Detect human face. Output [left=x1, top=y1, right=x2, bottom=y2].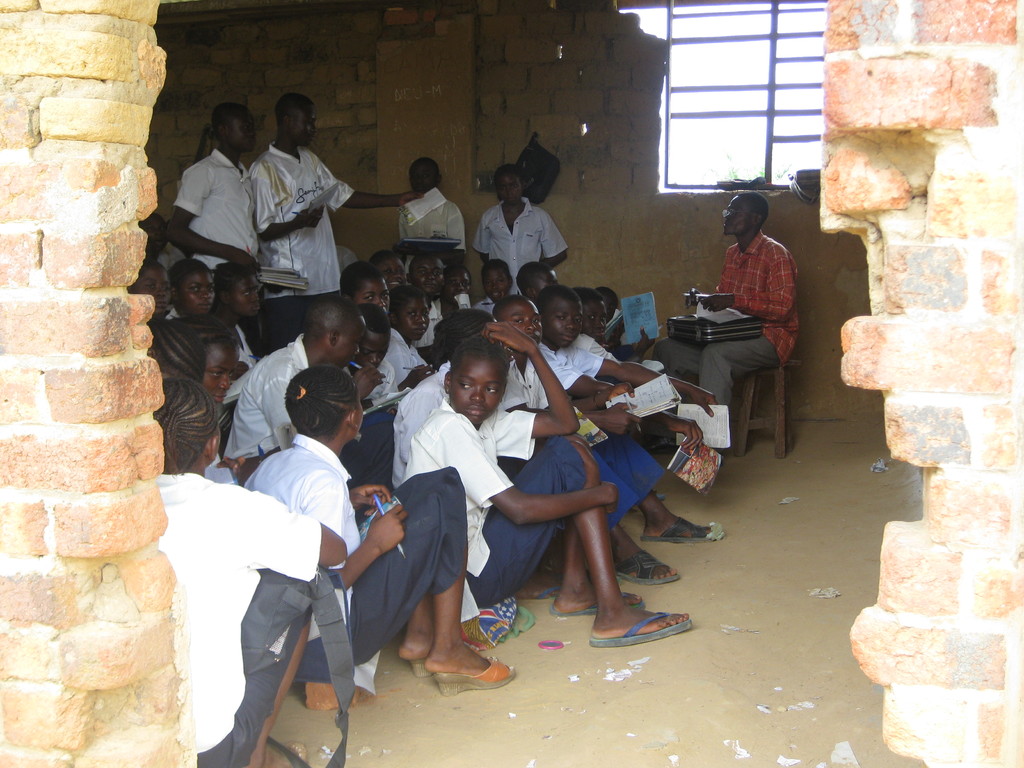
[left=415, top=260, right=445, bottom=298].
